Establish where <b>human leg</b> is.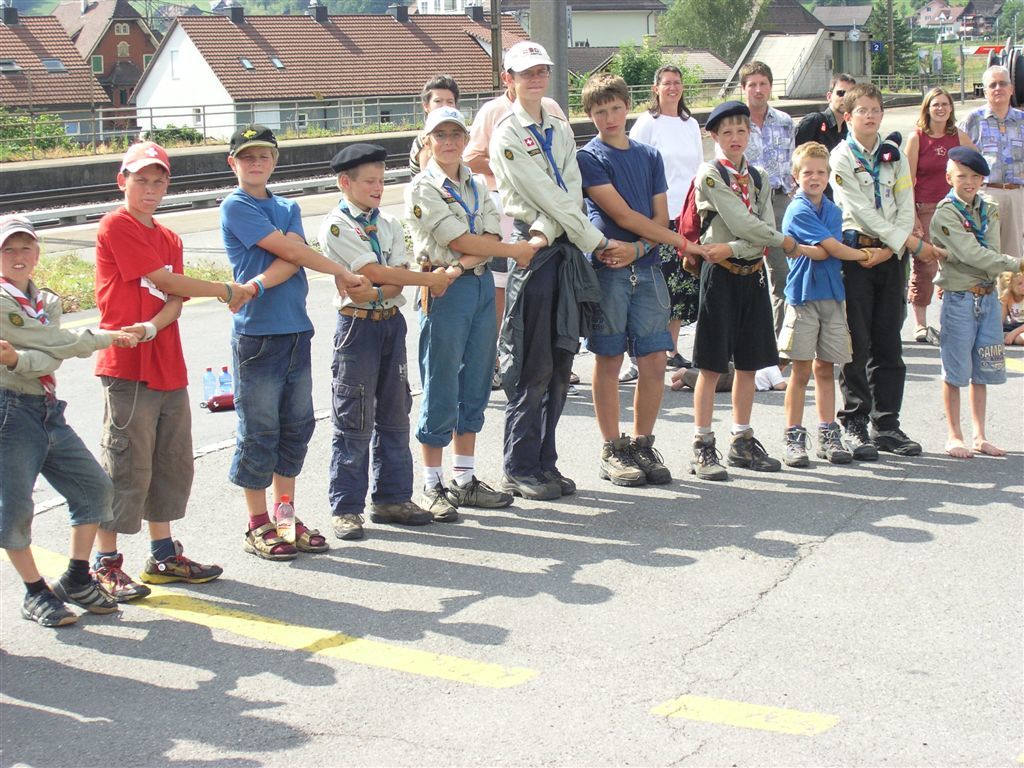
Established at [x1=942, y1=292, x2=974, y2=461].
